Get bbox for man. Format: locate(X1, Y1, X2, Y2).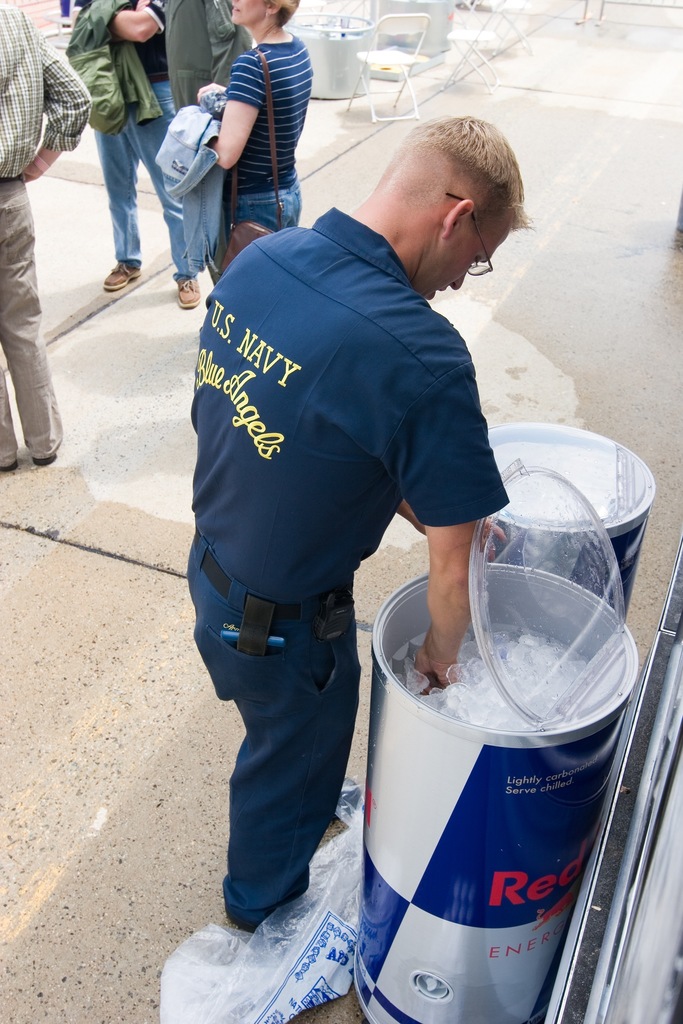
locate(182, 116, 534, 945).
